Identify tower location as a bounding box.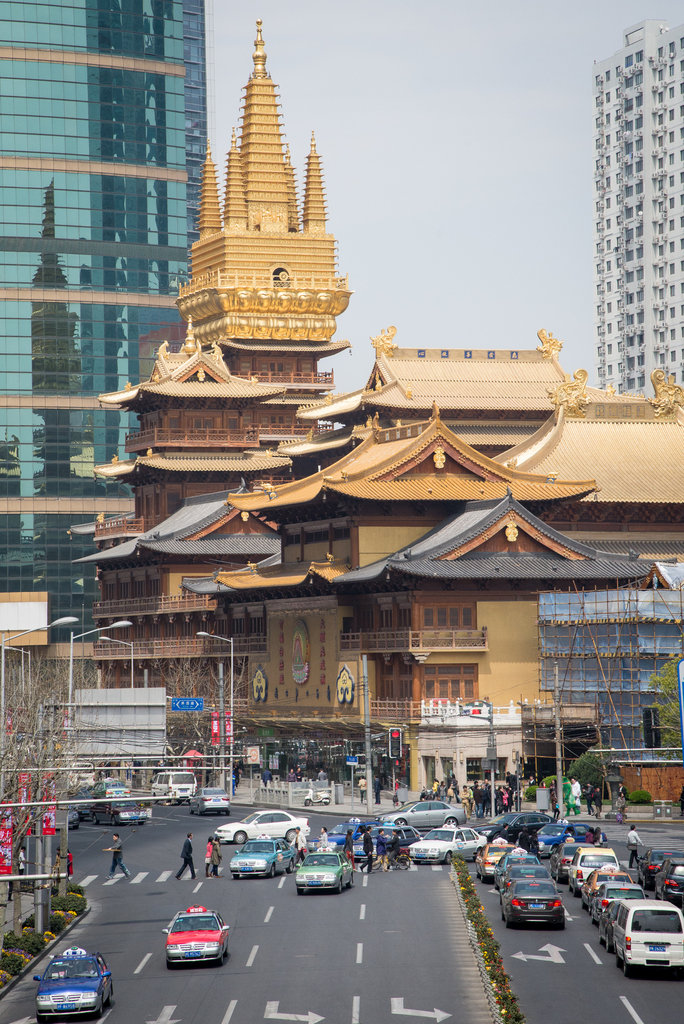
Rect(117, 11, 363, 479).
